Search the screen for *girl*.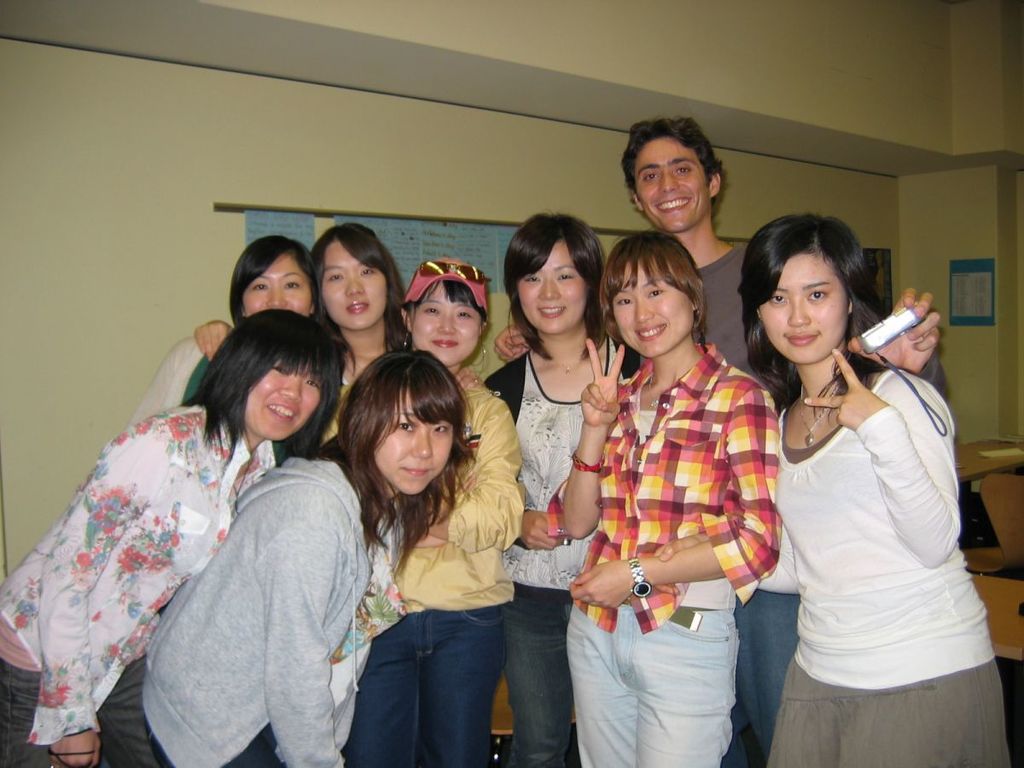
Found at pyautogui.locateOnScreen(175, 236, 319, 401).
